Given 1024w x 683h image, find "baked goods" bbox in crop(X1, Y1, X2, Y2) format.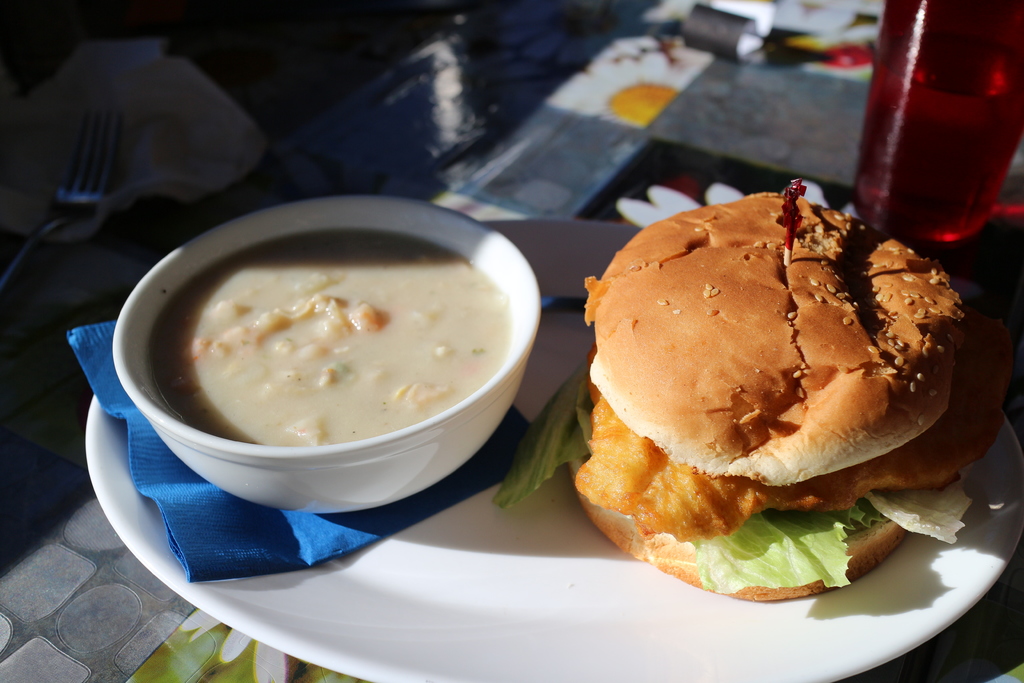
crop(568, 177, 1019, 604).
